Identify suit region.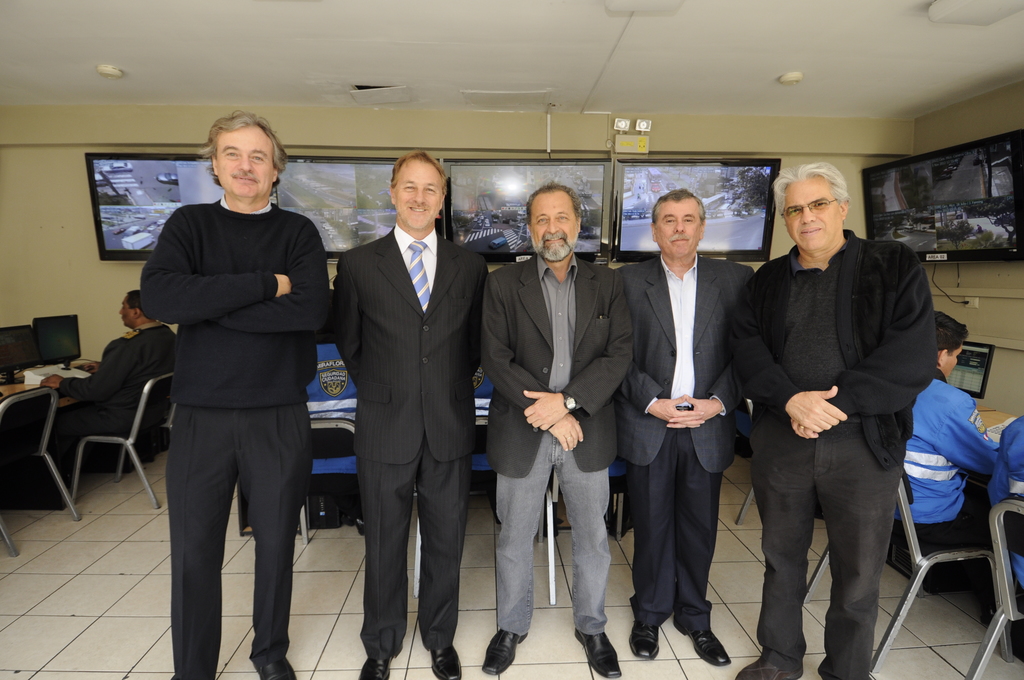
Region: box(482, 258, 637, 480).
